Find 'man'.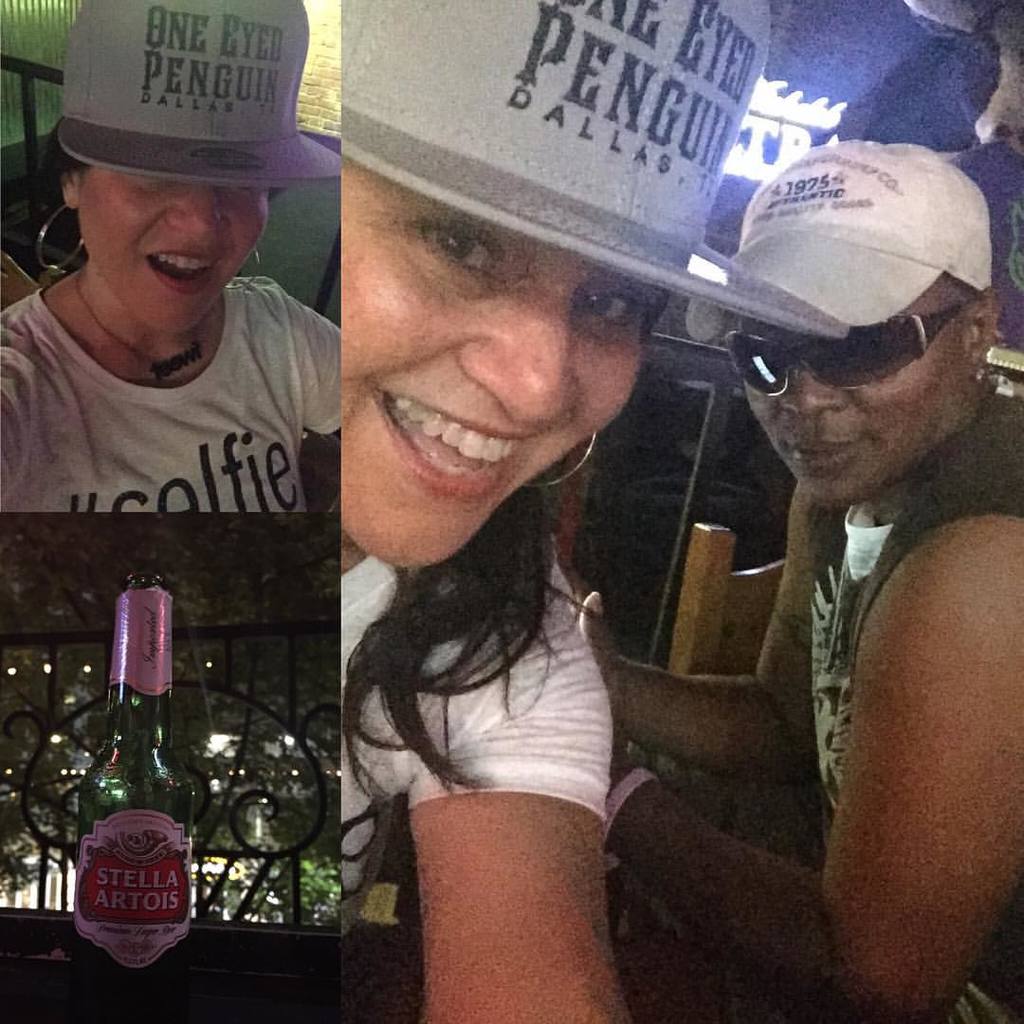
x1=633, y1=162, x2=1023, y2=1009.
